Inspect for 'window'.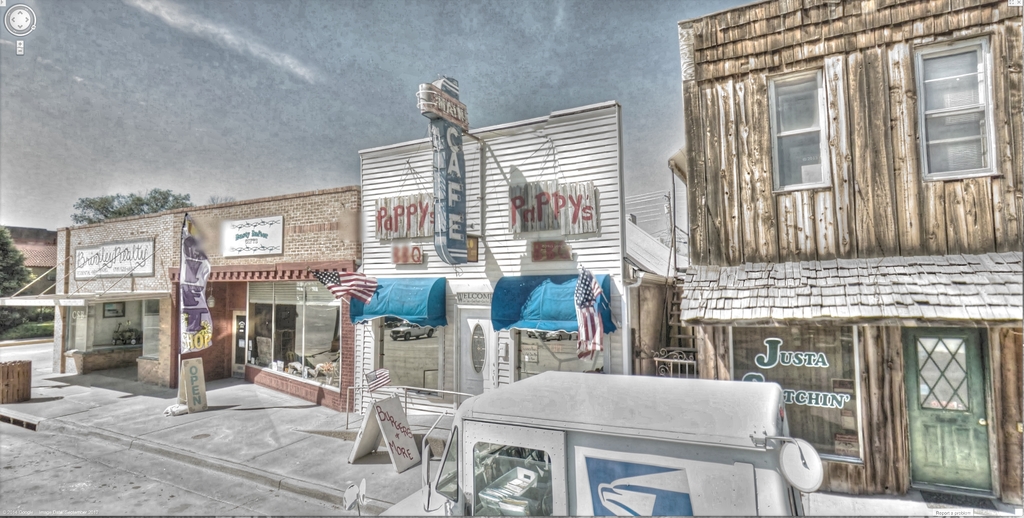
Inspection: locate(913, 37, 991, 174).
